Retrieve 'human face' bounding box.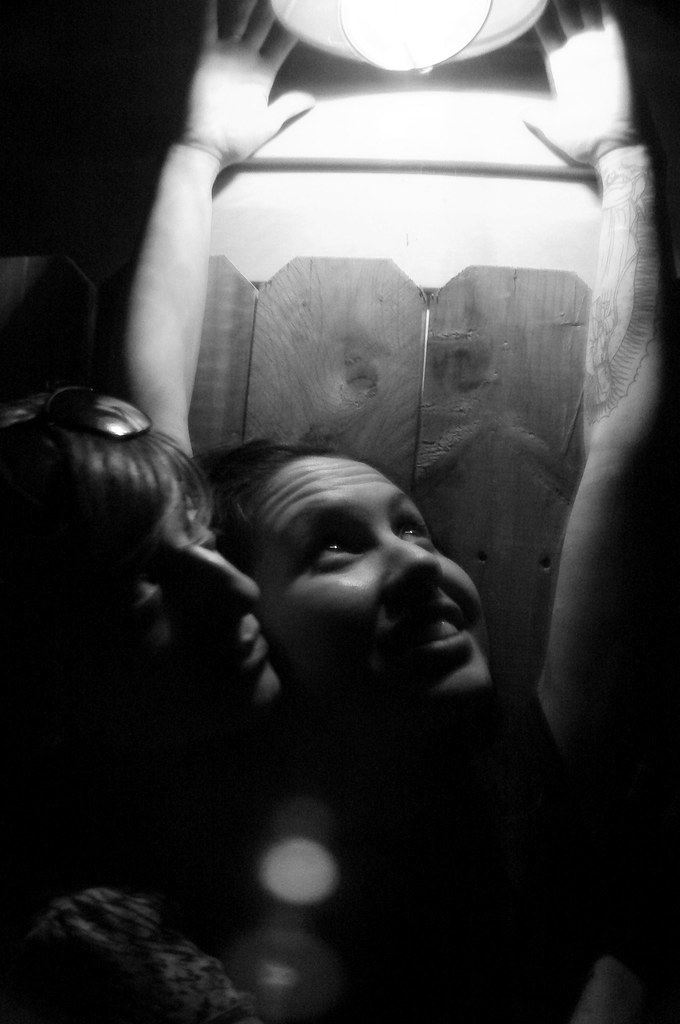
Bounding box: locate(83, 468, 274, 735).
